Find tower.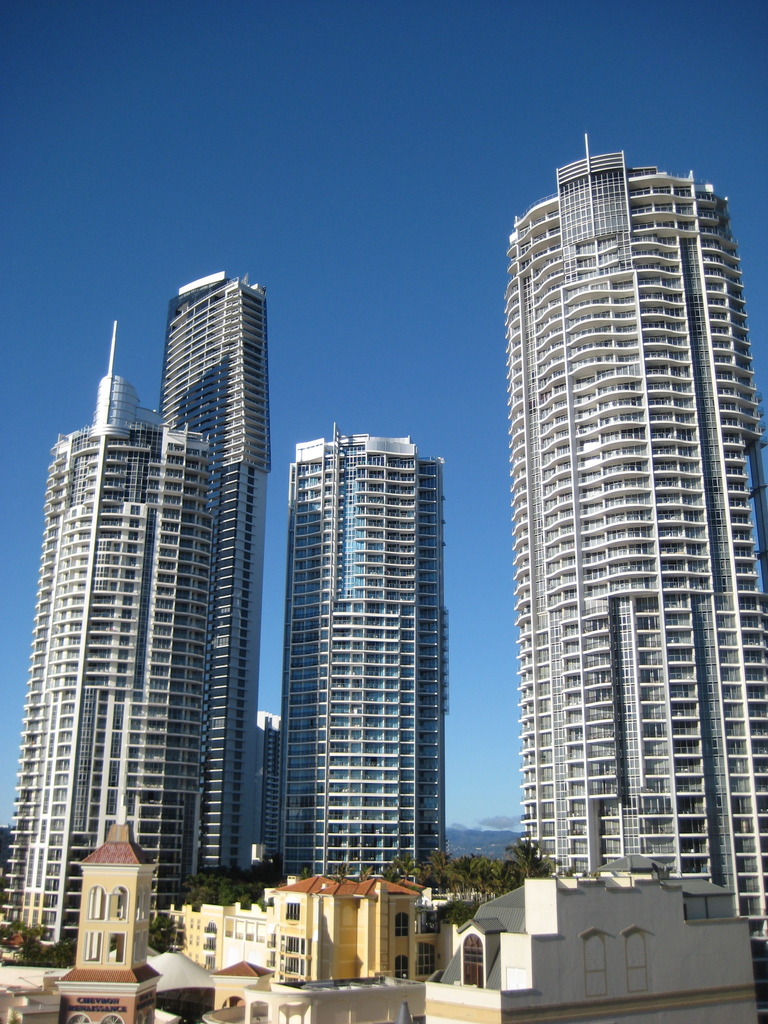
crop(29, 217, 311, 959).
